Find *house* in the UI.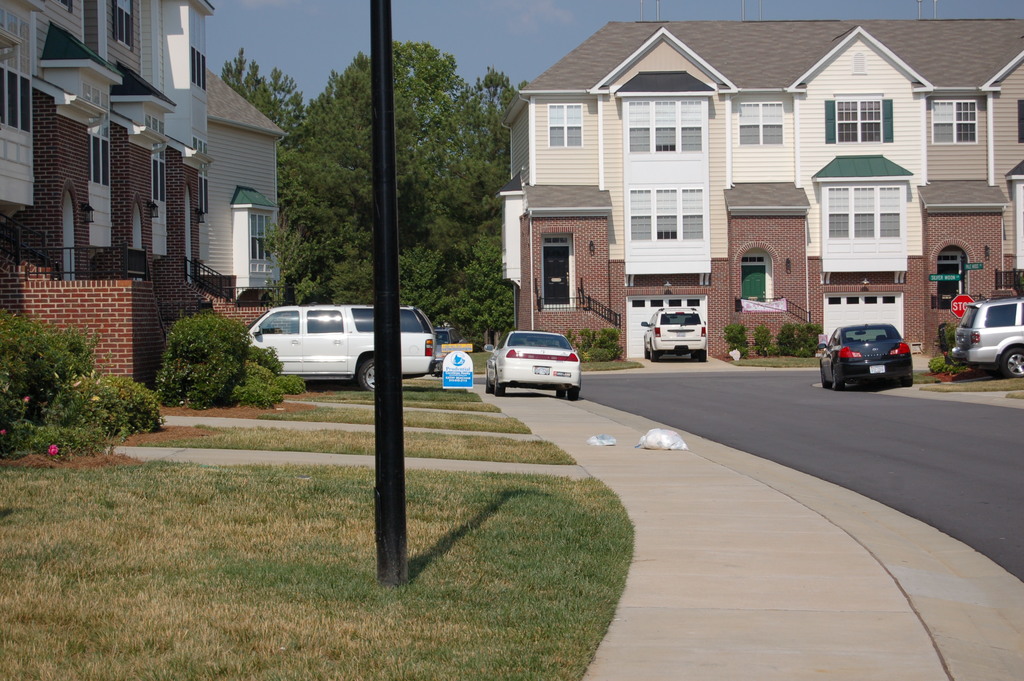
UI element at <region>495, 18, 1023, 358</region>.
